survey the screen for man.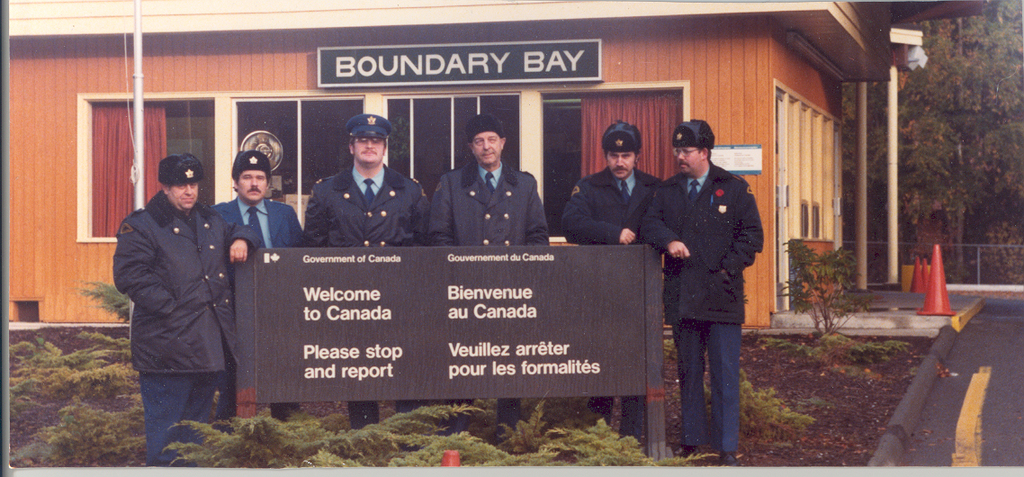
Survey found: bbox(560, 131, 664, 238).
